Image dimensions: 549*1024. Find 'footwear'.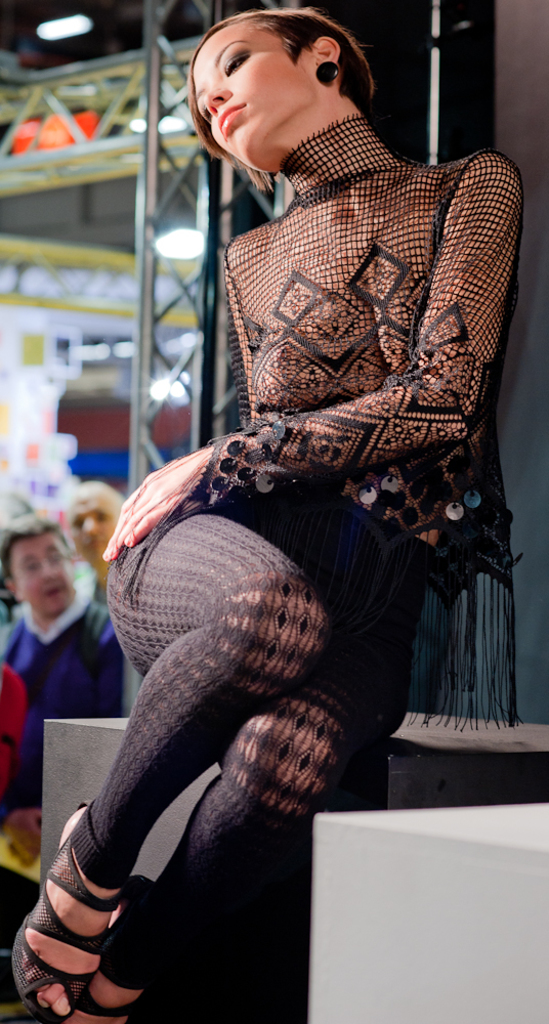
x1=12, y1=833, x2=140, y2=1022.
